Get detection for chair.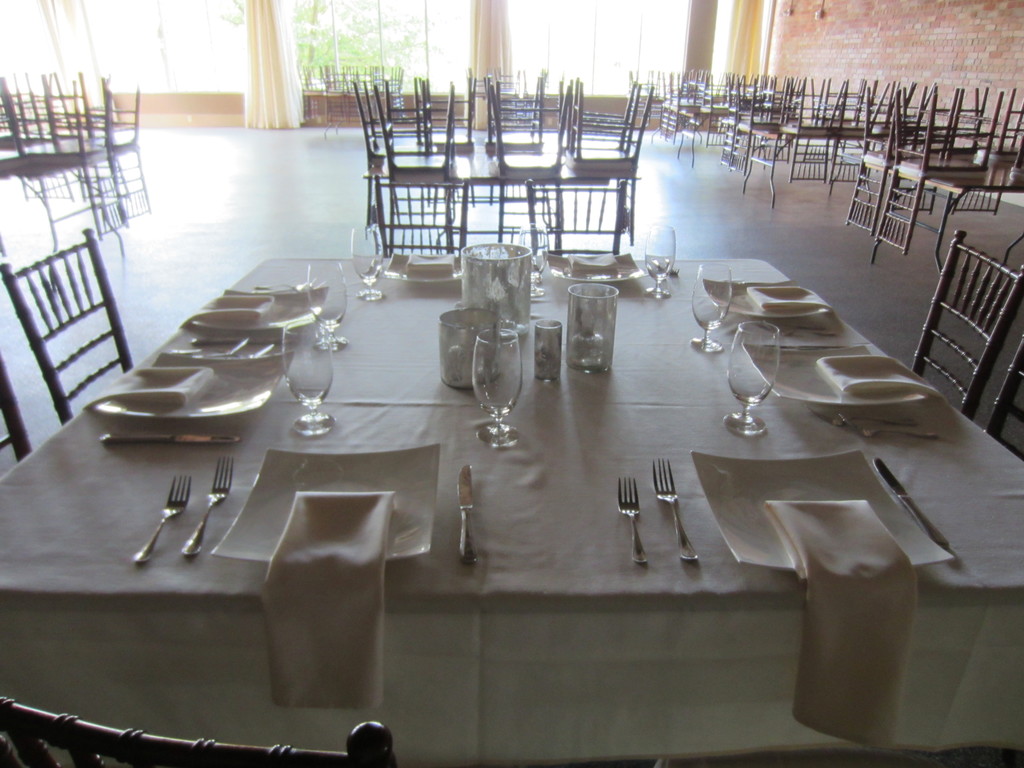
Detection: l=987, t=339, r=1023, b=466.
